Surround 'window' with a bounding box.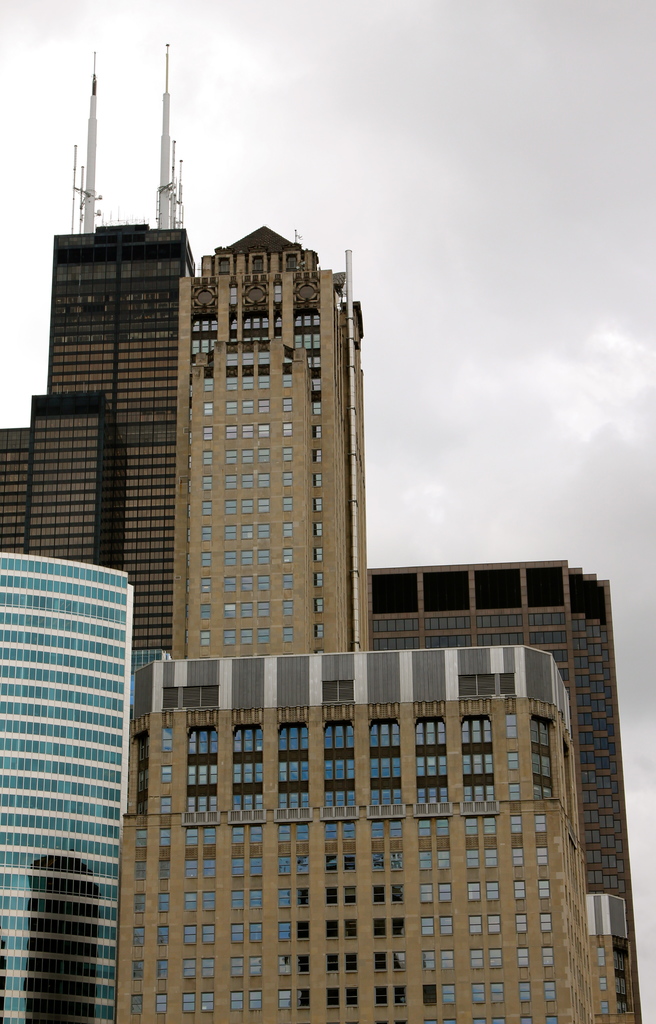
x1=184, y1=826, x2=199, y2=847.
